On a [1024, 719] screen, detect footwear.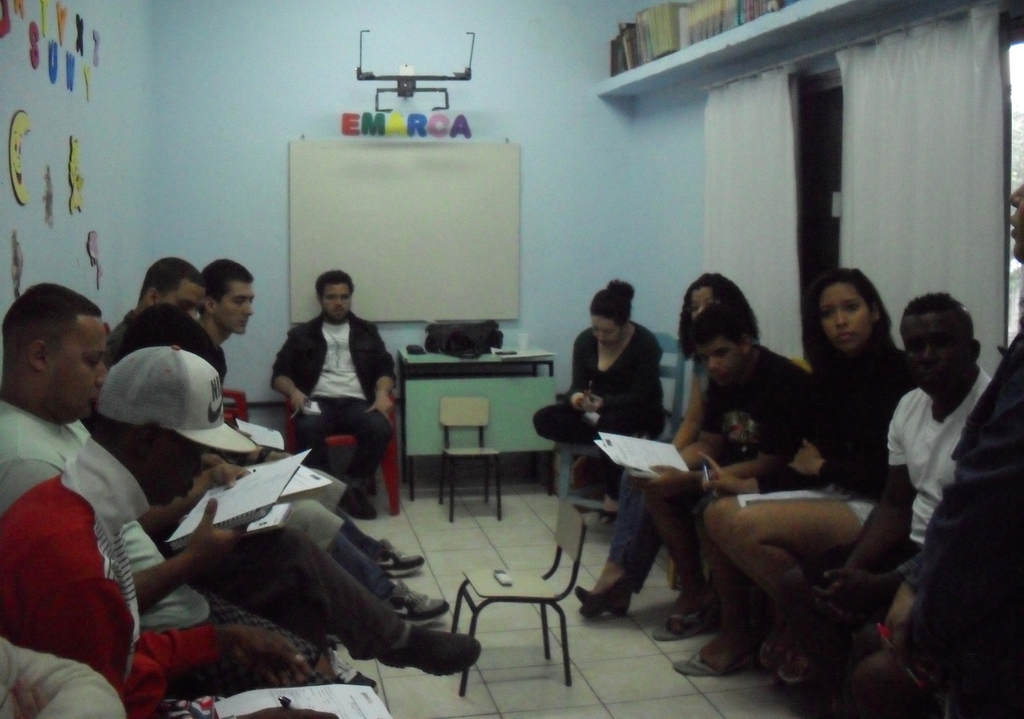
648, 606, 717, 640.
